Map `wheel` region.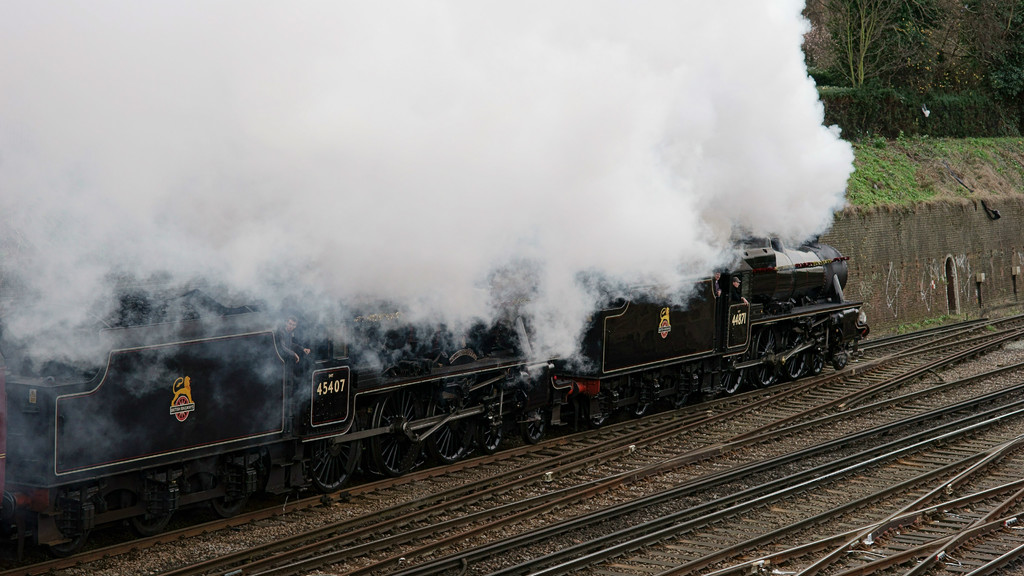
Mapped to (left=624, top=380, right=656, bottom=417).
